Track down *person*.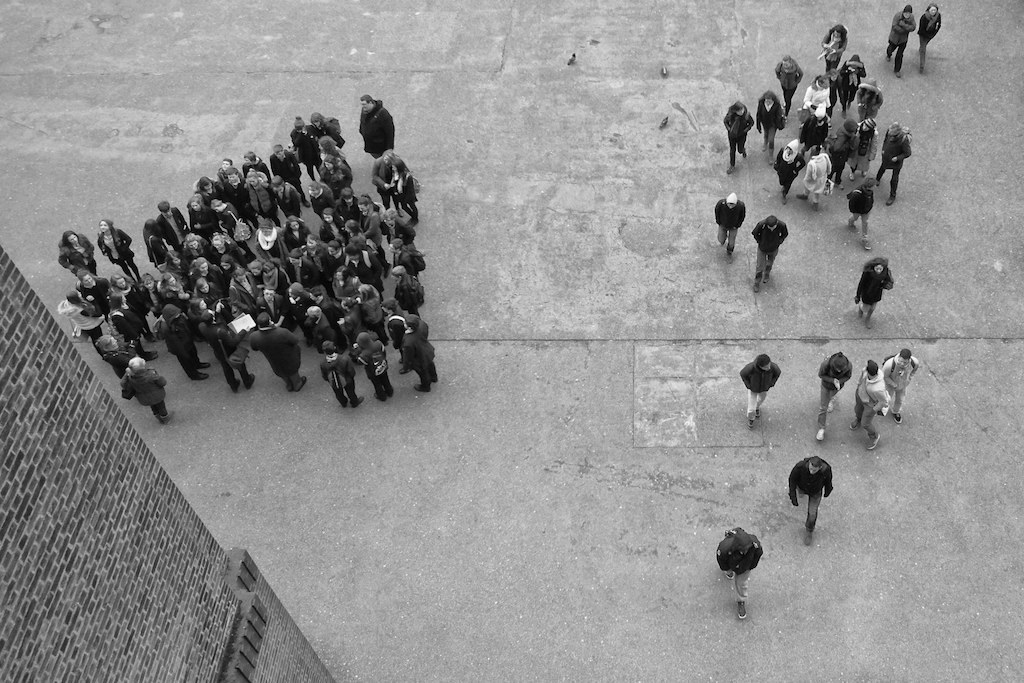
Tracked to box=[796, 70, 828, 119].
